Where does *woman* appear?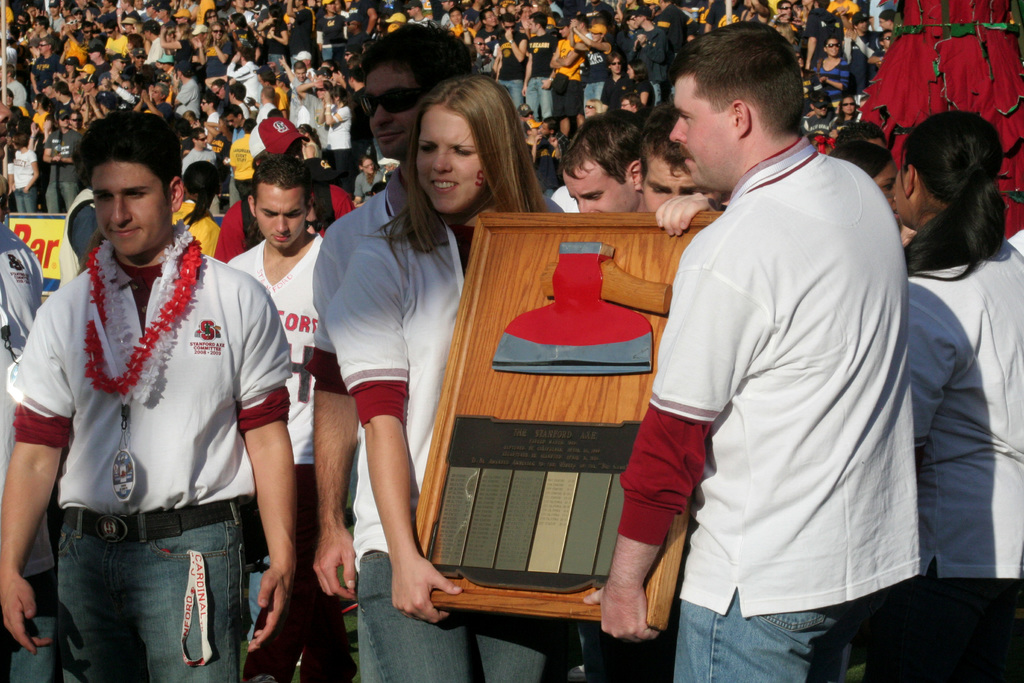
Appears at 5, 133, 42, 210.
